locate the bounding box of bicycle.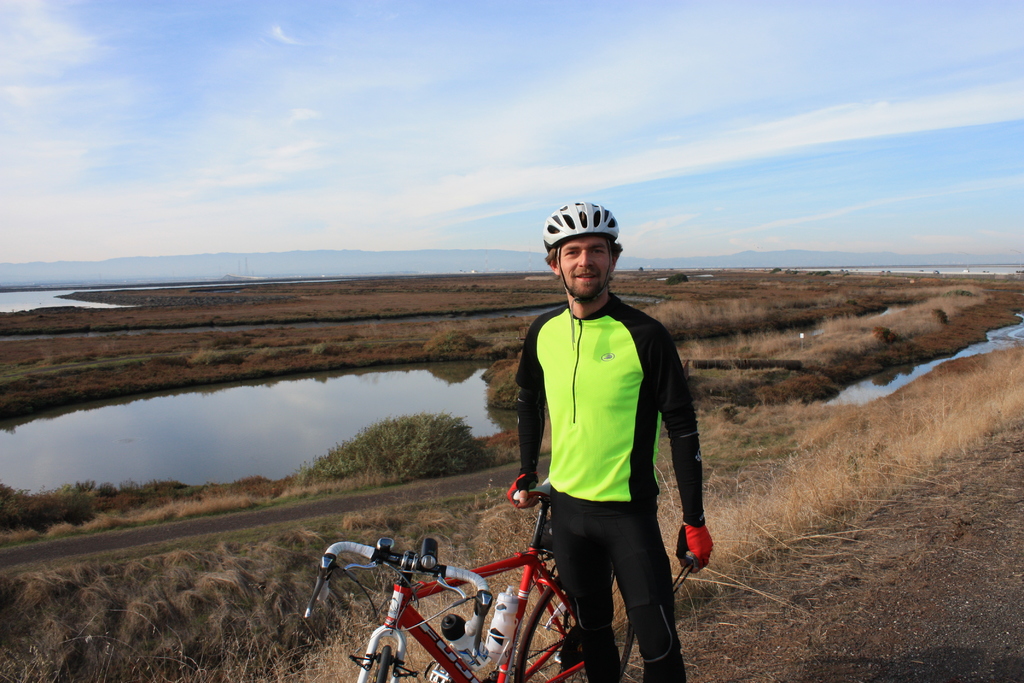
Bounding box: BBox(306, 498, 670, 682).
